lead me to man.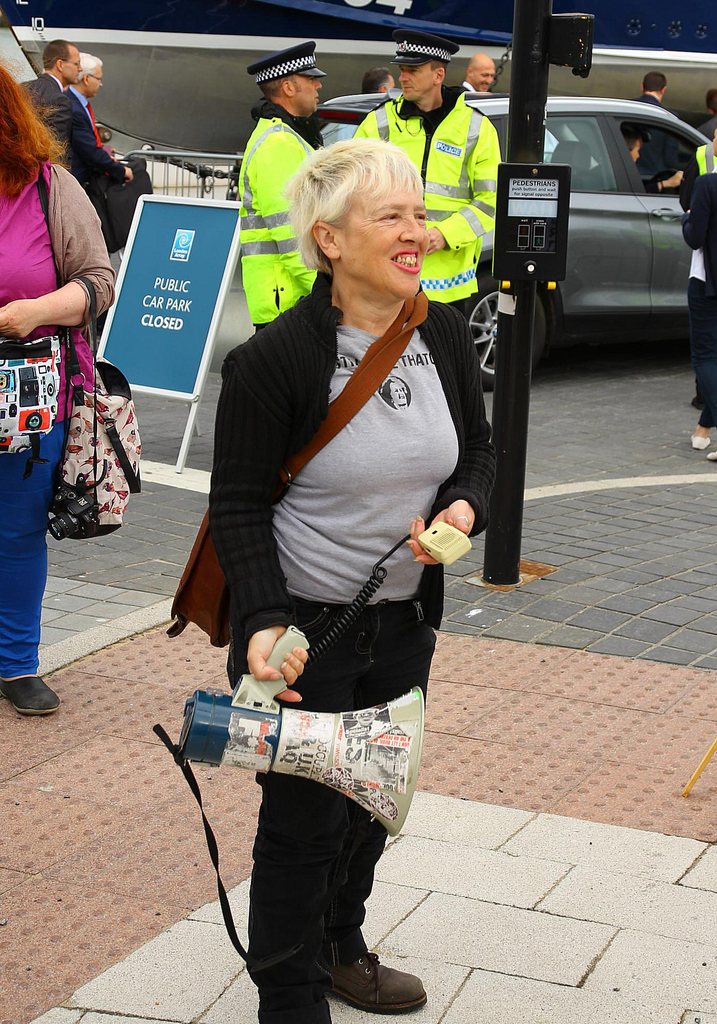
Lead to region(634, 67, 670, 112).
